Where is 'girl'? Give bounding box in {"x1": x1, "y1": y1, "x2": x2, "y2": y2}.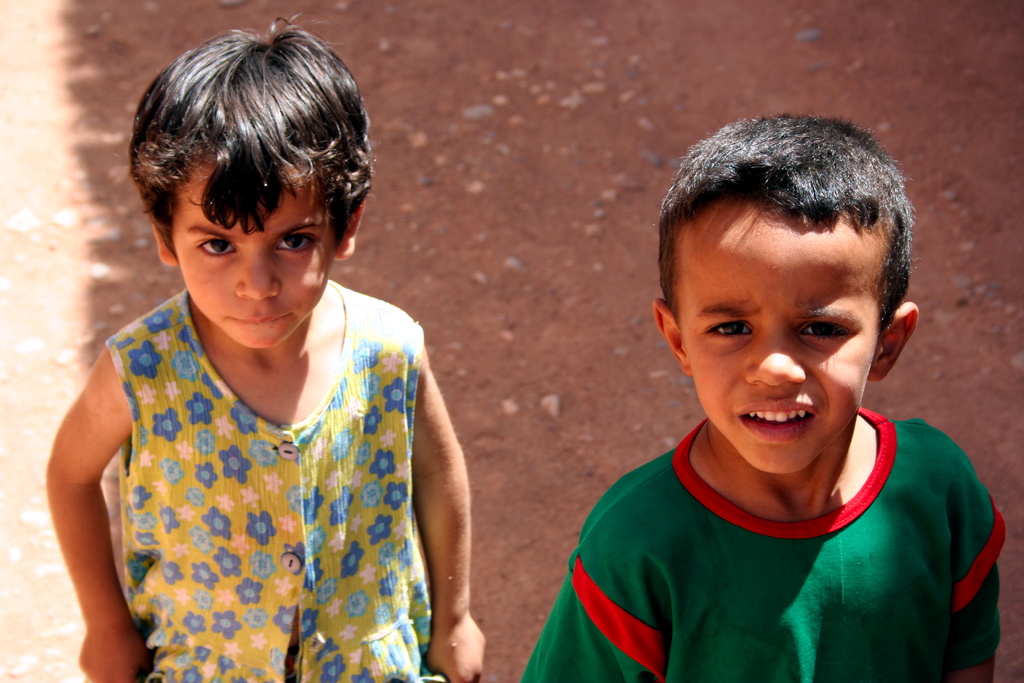
{"x1": 45, "y1": 9, "x2": 487, "y2": 679}.
